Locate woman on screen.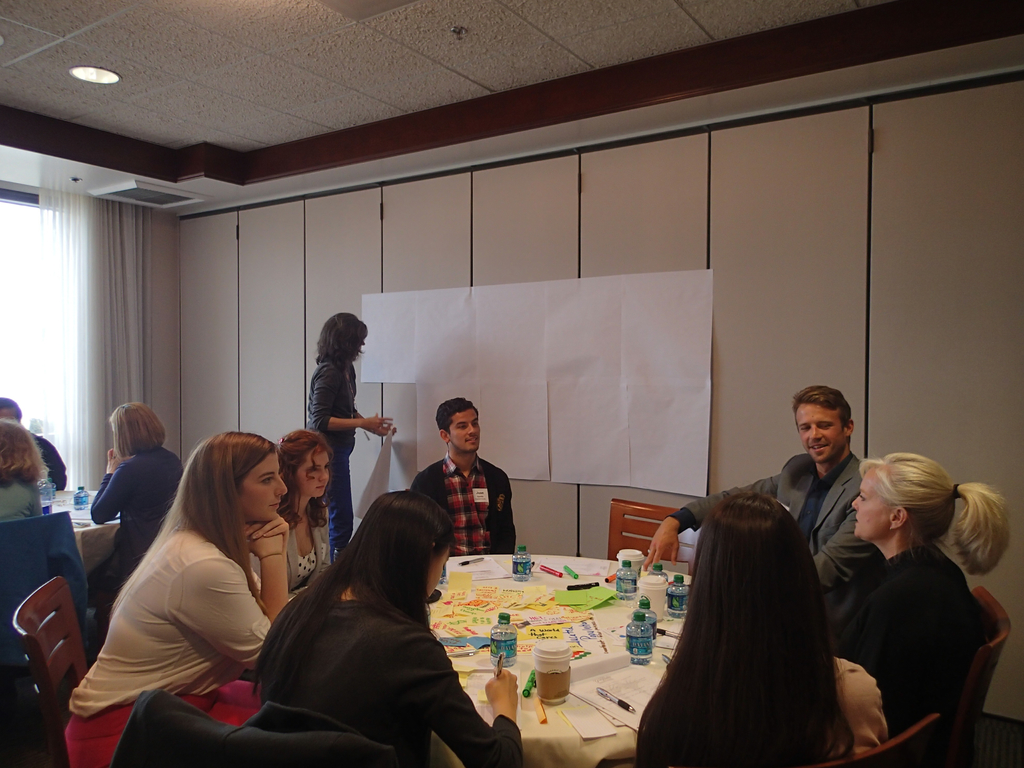
On screen at (x1=250, y1=486, x2=530, y2=767).
